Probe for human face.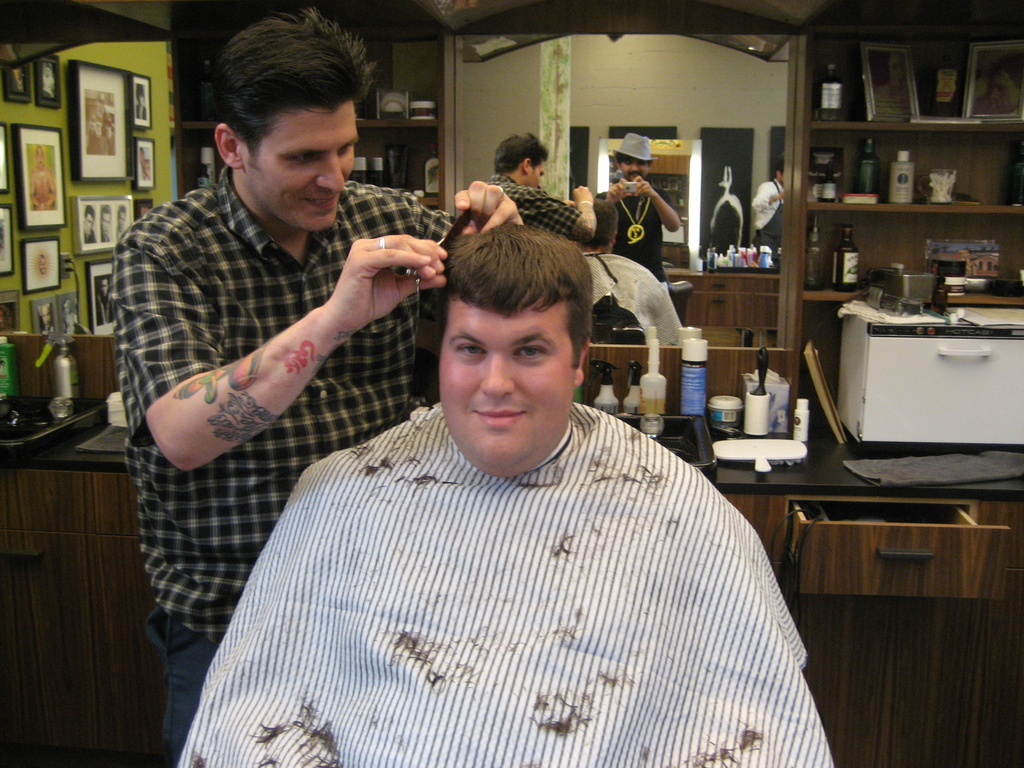
Probe result: (x1=243, y1=98, x2=360, y2=228).
